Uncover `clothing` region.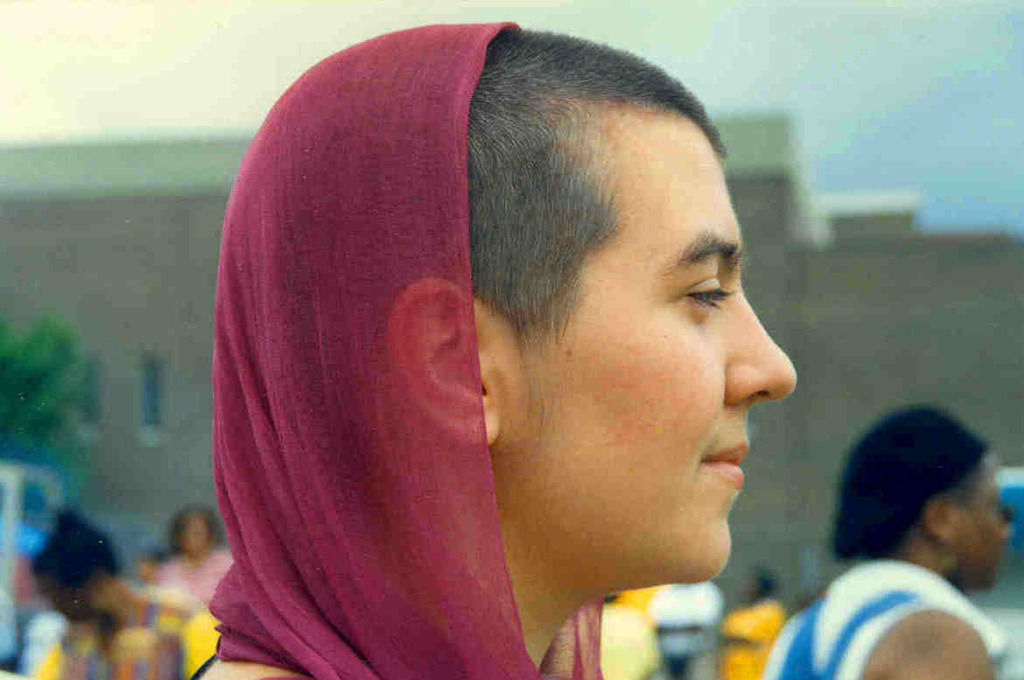
Uncovered: region(761, 559, 1015, 679).
